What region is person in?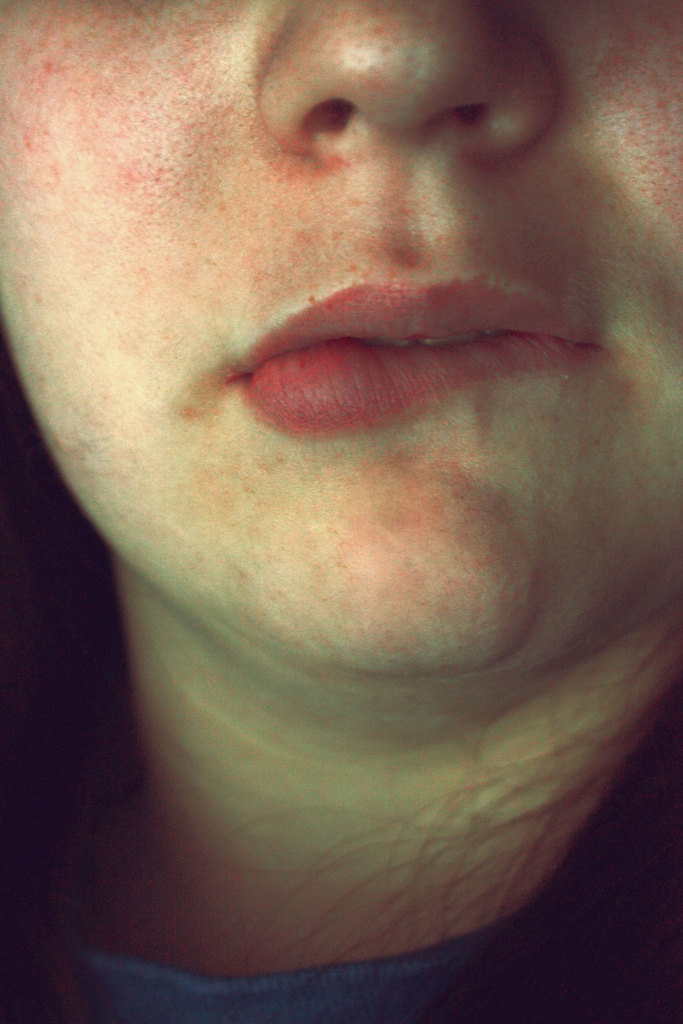
{"left": 0, "top": 0, "right": 682, "bottom": 953}.
